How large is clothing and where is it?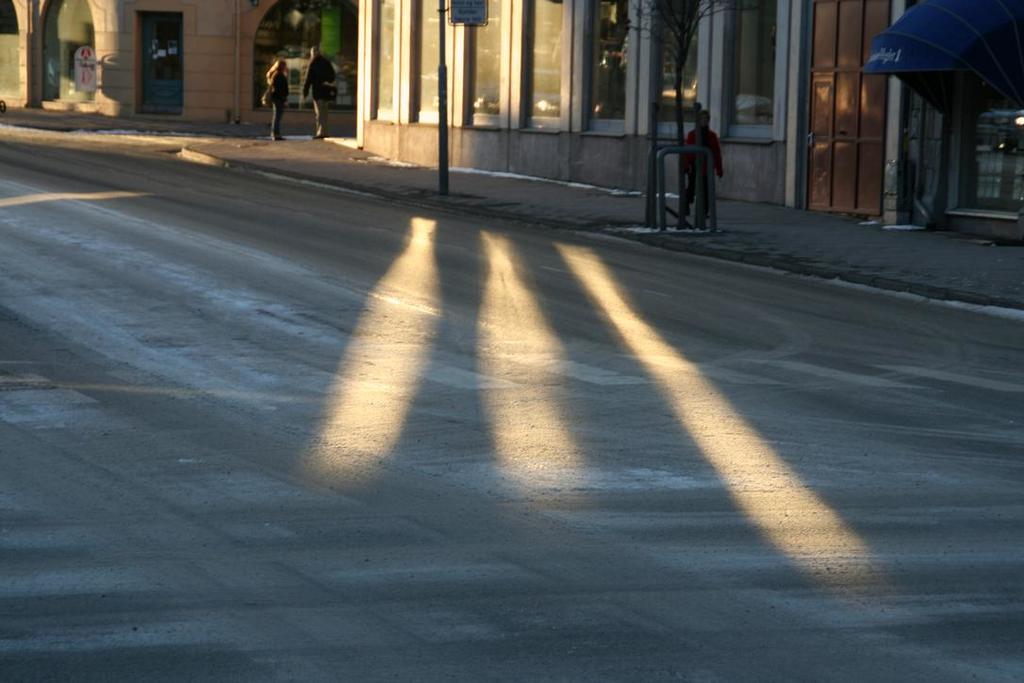
Bounding box: l=303, t=57, r=335, b=136.
